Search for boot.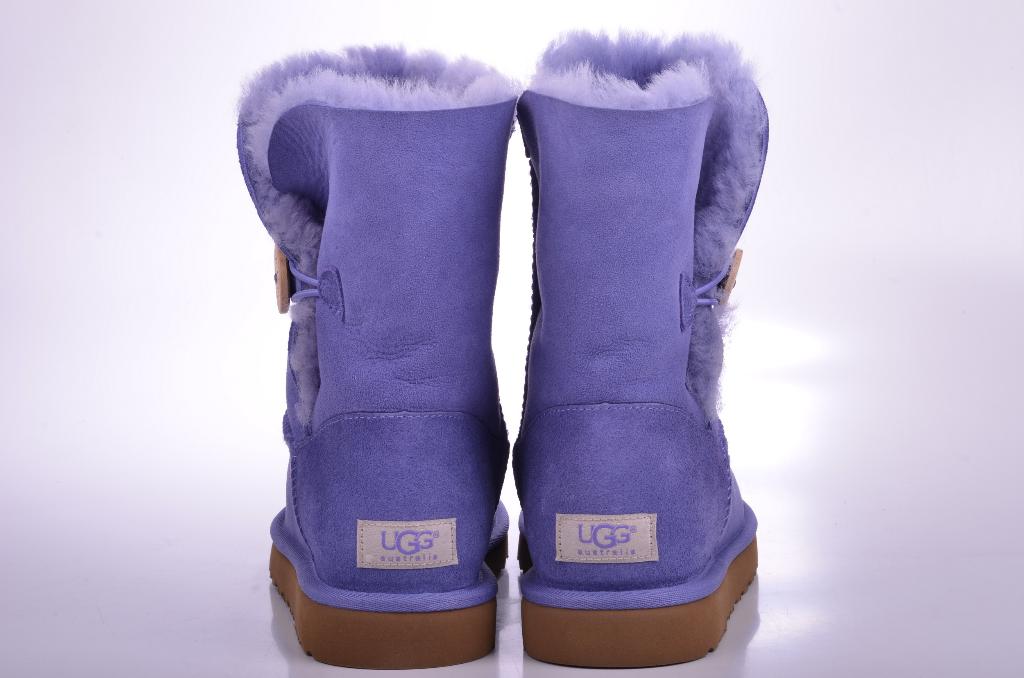
Found at box(235, 40, 520, 670).
